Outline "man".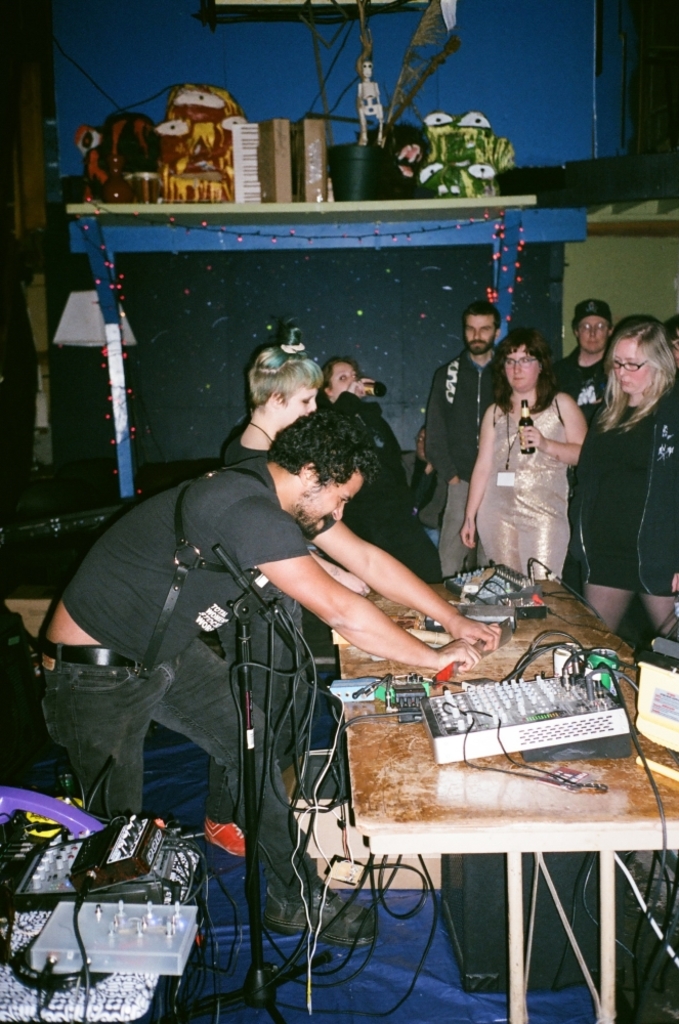
Outline: {"left": 539, "top": 287, "right": 623, "bottom": 442}.
